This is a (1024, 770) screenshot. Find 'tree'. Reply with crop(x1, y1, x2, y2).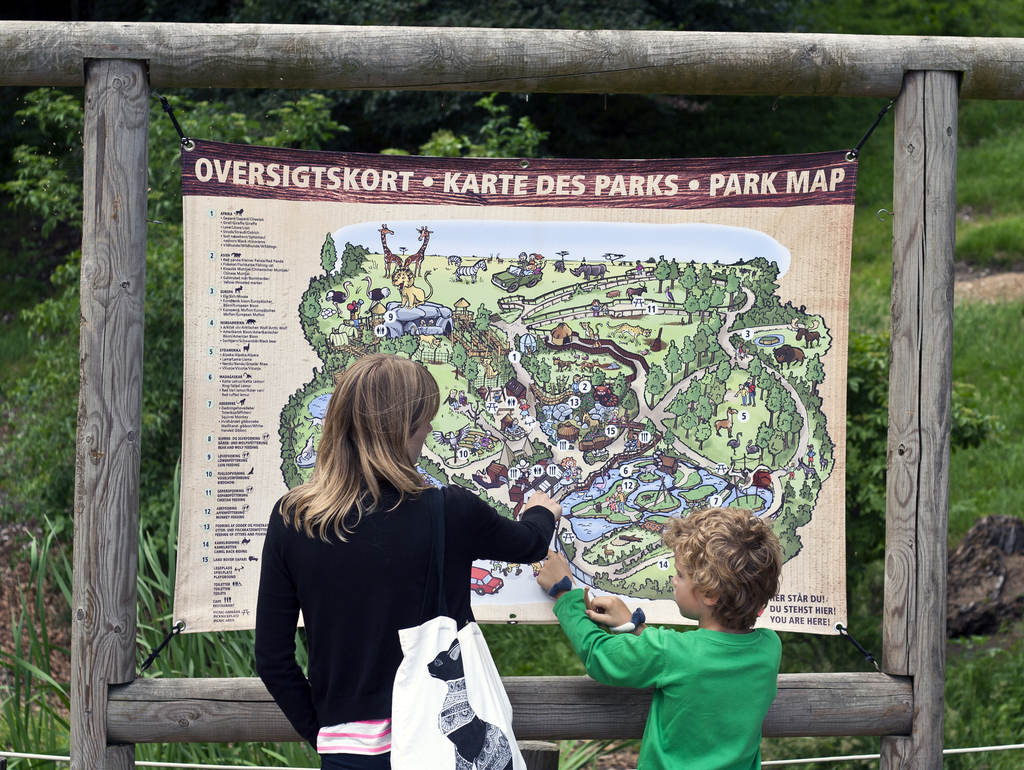
crop(694, 291, 713, 324).
